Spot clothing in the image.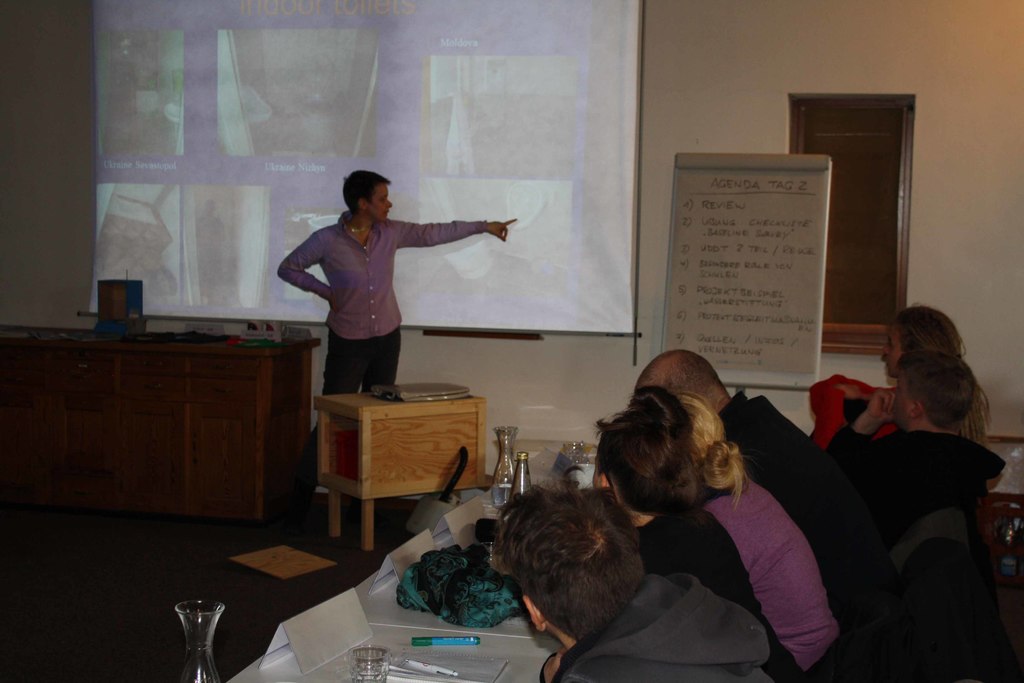
clothing found at 556,568,803,682.
